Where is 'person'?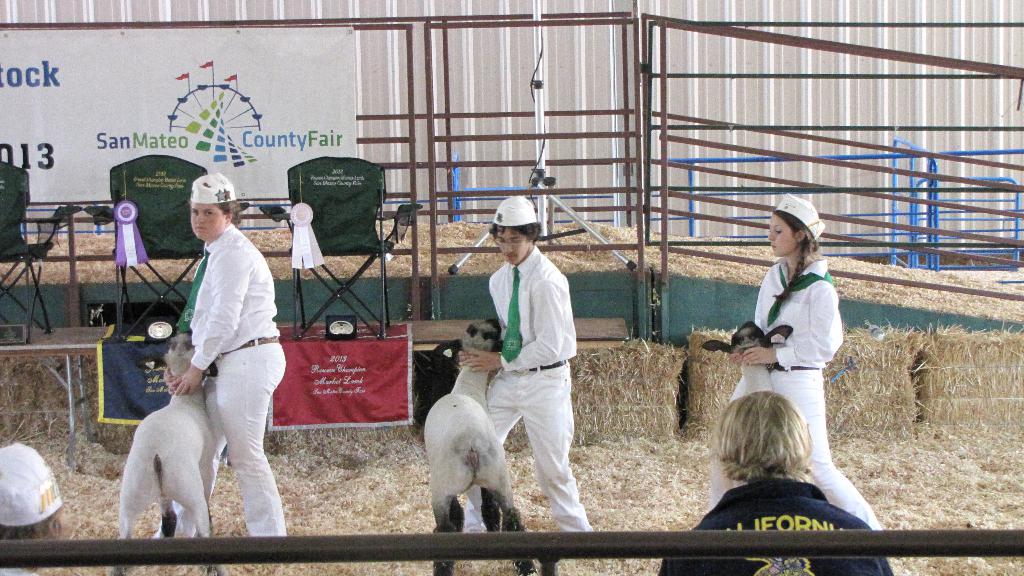
<bbox>159, 168, 291, 541</bbox>.
